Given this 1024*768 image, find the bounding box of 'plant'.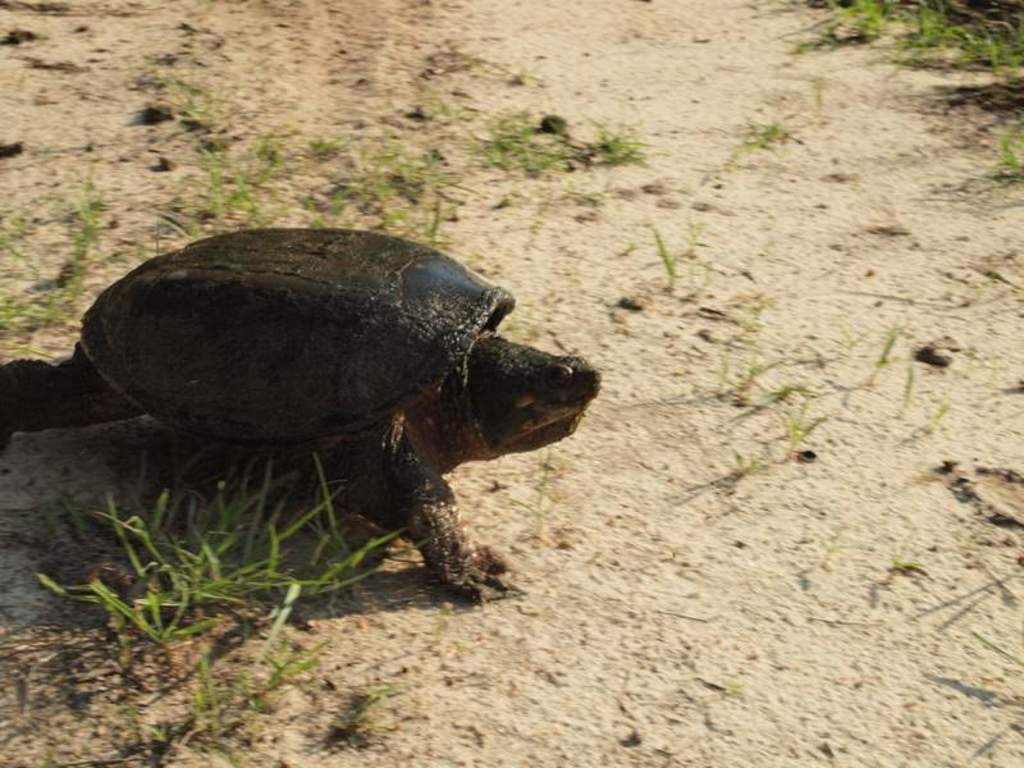
Rect(425, 206, 456, 248).
